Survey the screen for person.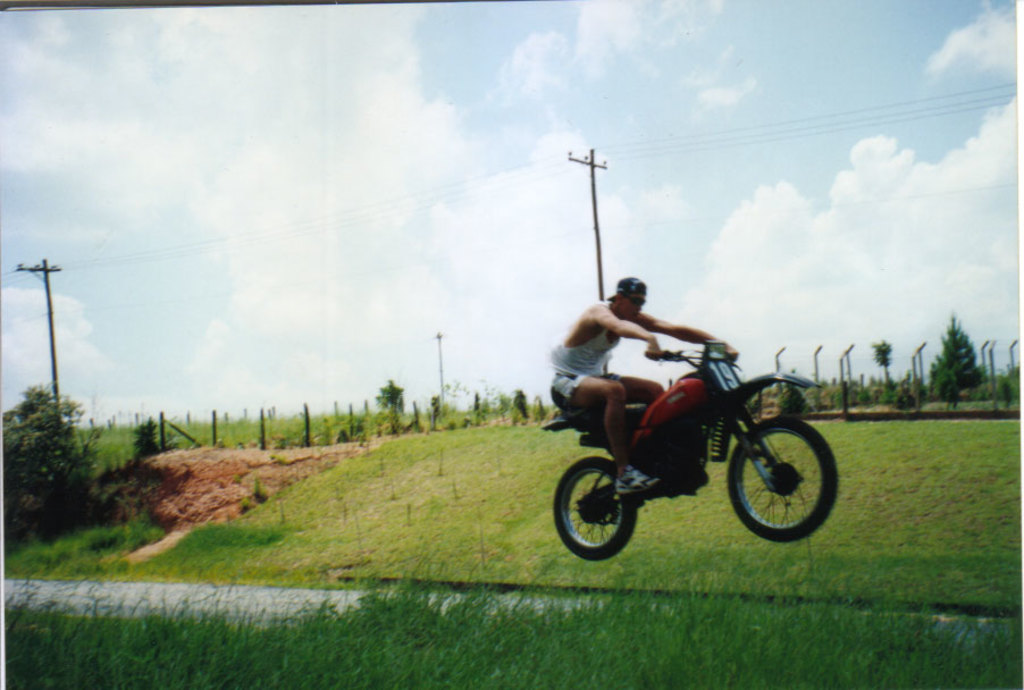
Survey found: 543:277:745:504.
